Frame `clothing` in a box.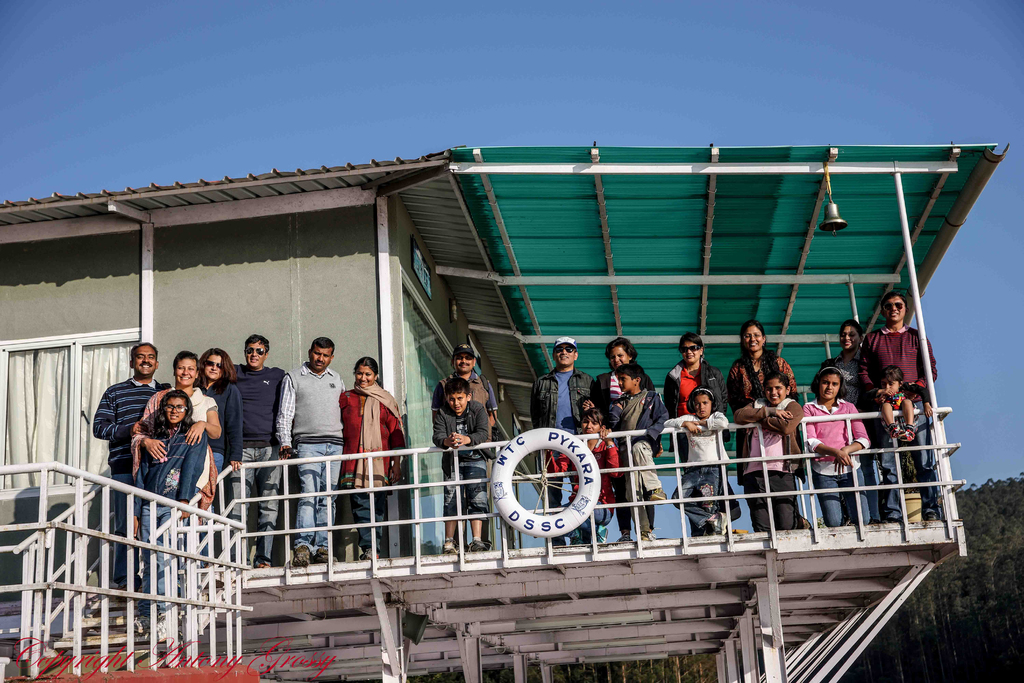
box=[134, 418, 208, 618].
